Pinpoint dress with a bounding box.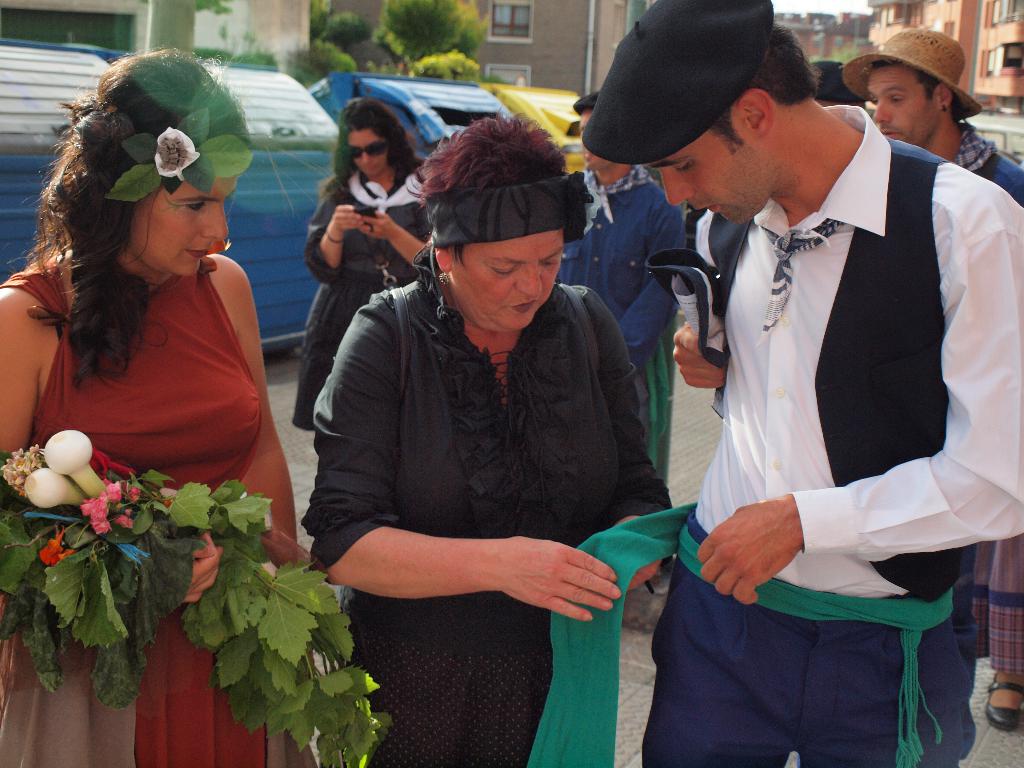
x1=293, y1=171, x2=444, y2=434.
